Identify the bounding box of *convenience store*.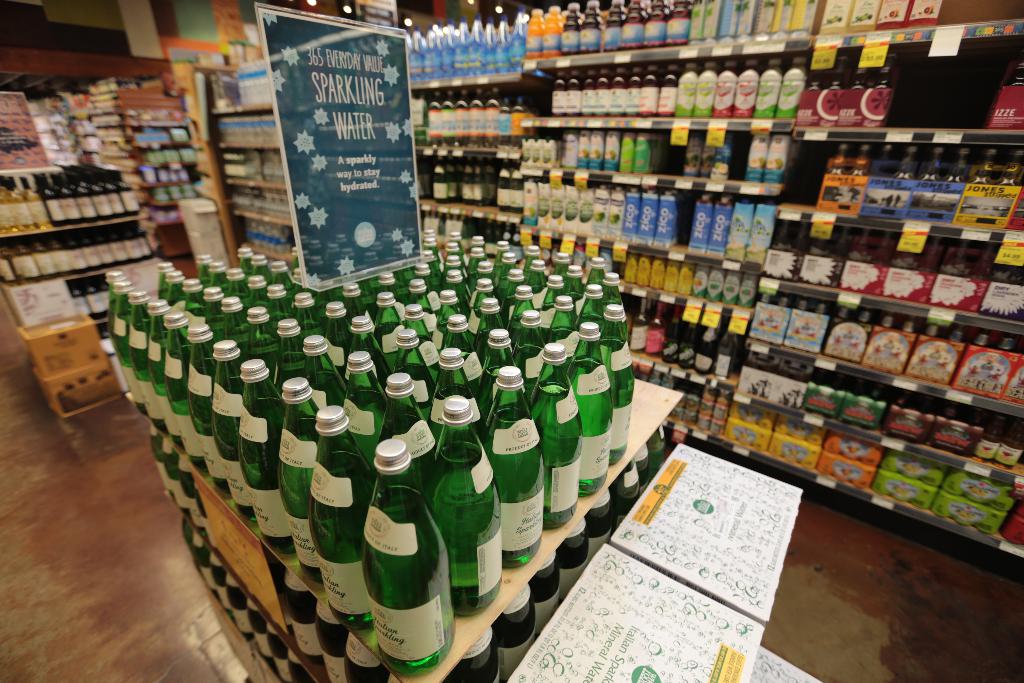
pyautogui.locateOnScreen(37, 8, 1023, 674).
